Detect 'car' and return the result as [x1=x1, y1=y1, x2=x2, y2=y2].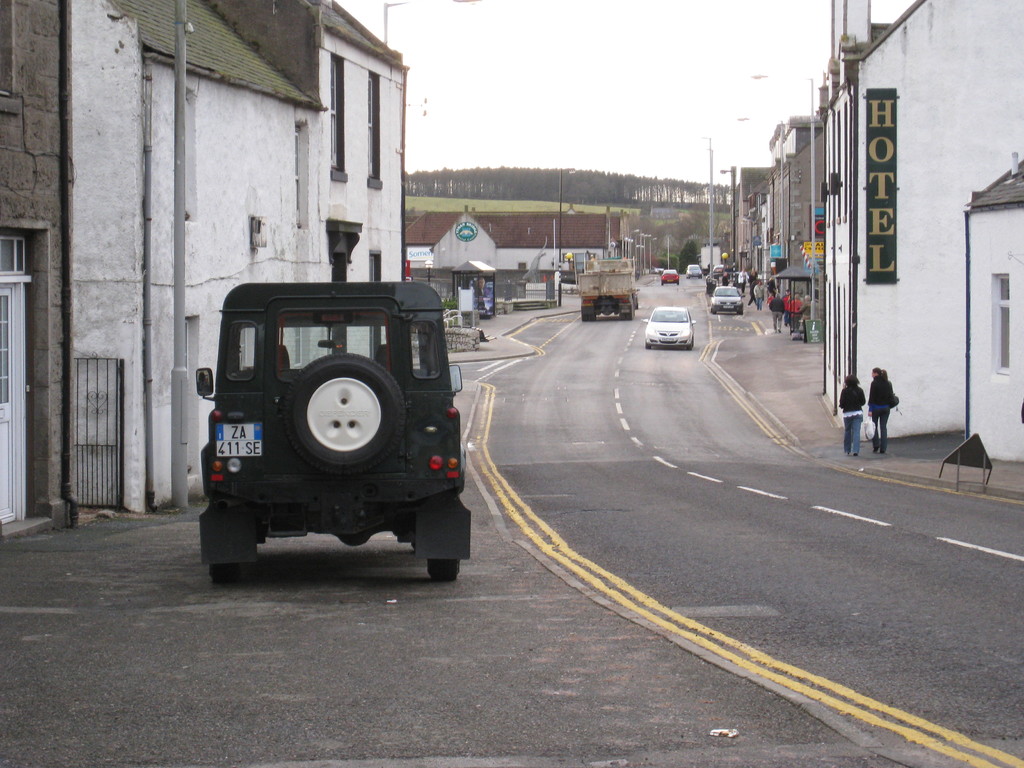
[x1=687, y1=266, x2=703, y2=279].
